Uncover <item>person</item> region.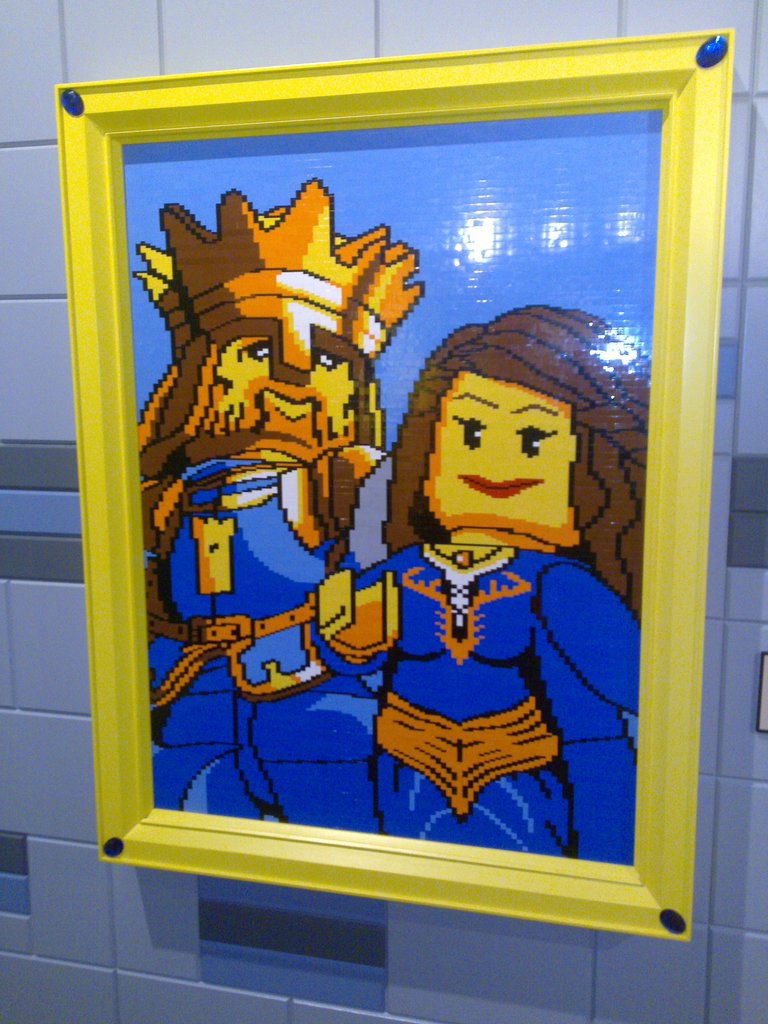
Uncovered: 306:312:657:869.
